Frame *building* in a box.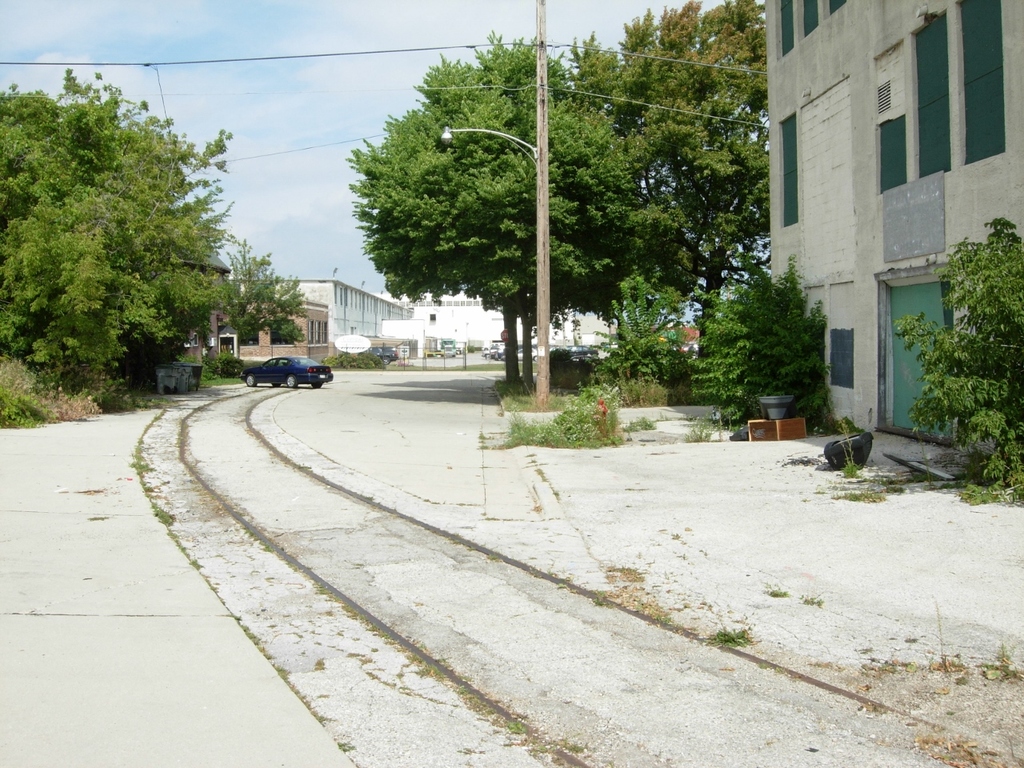
box=[766, 1, 1023, 447].
